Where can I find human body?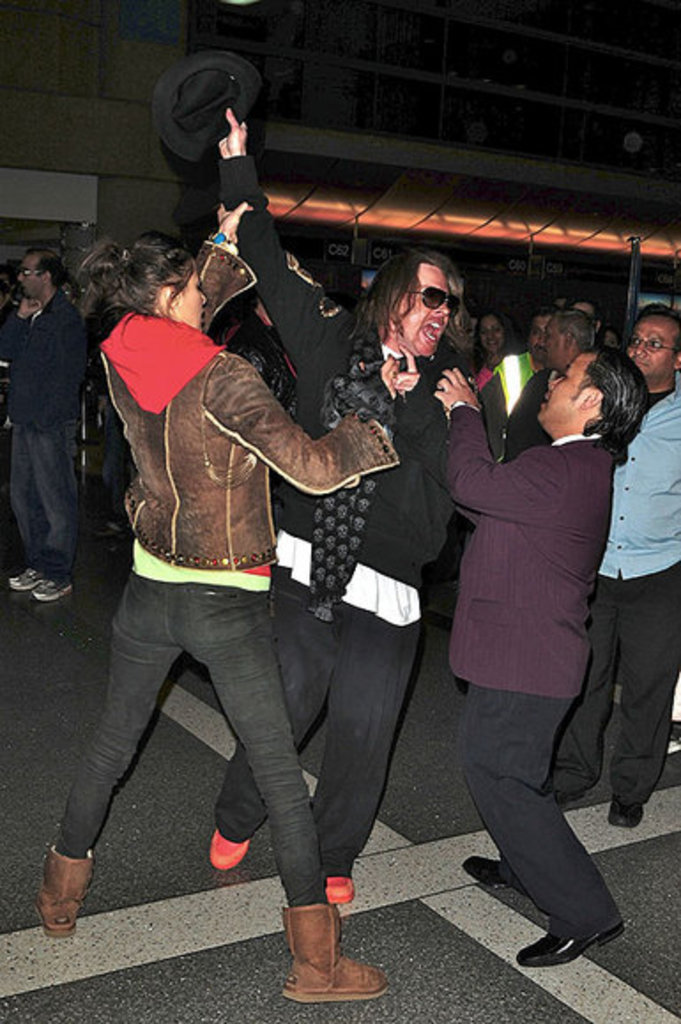
You can find it at (481, 299, 539, 437).
